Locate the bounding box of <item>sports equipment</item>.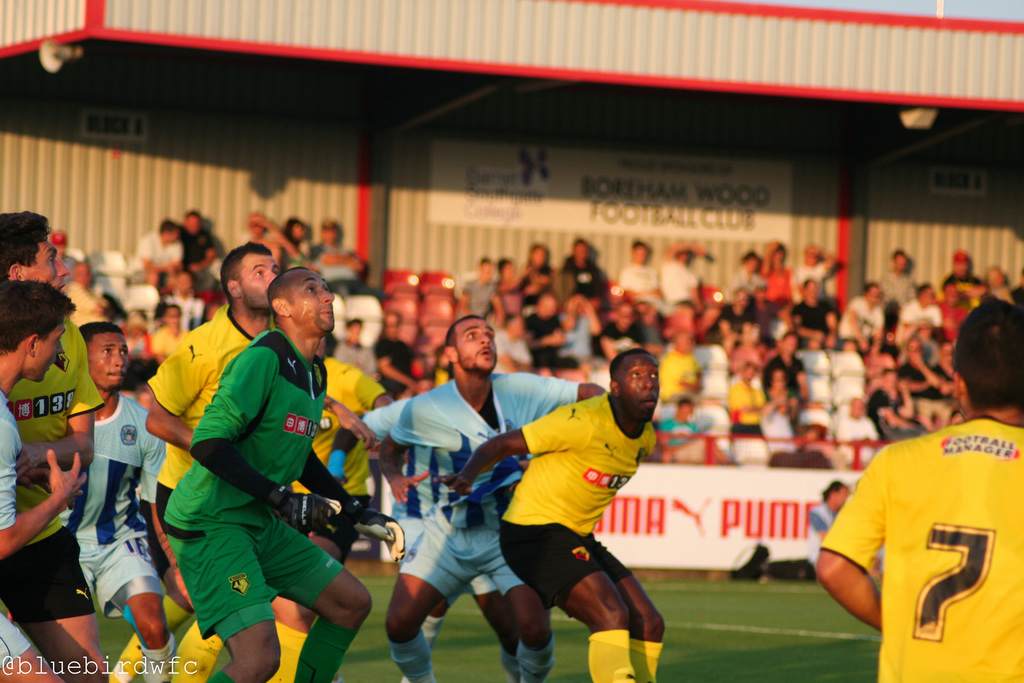
Bounding box: rect(502, 391, 659, 541).
